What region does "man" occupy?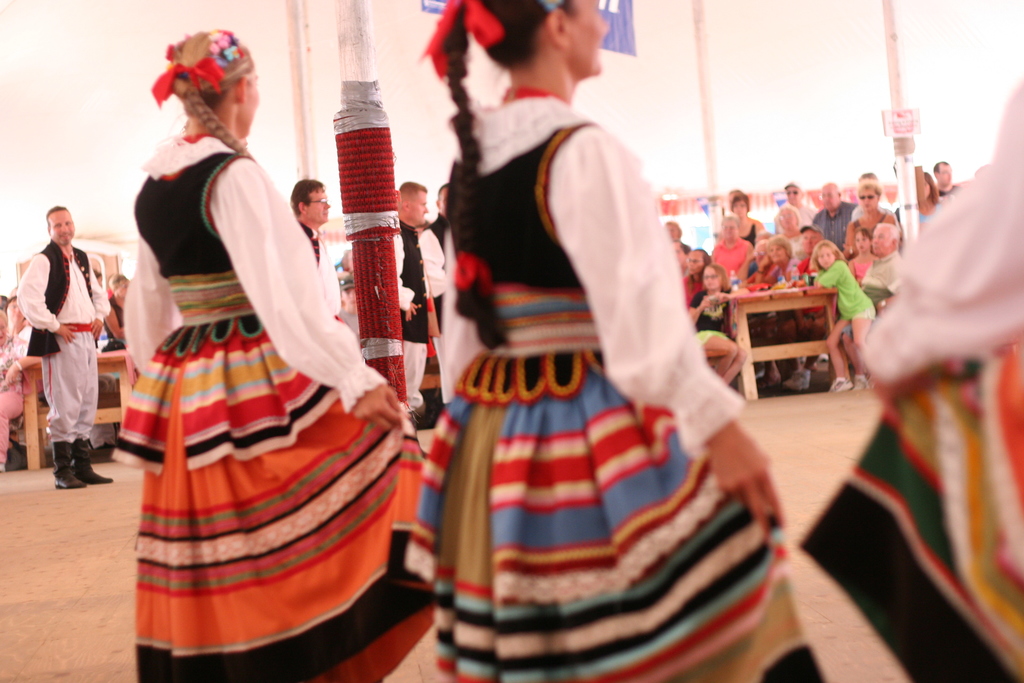
left=808, top=181, right=856, bottom=255.
